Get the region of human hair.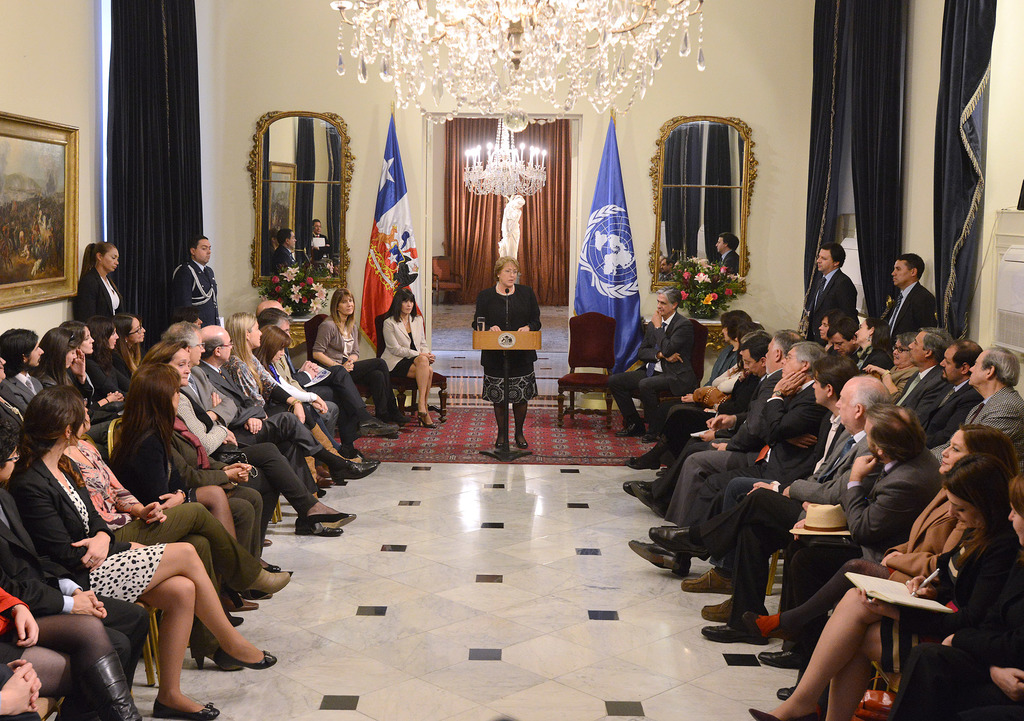
[left=841, top=391, right=875, bottom=417].
